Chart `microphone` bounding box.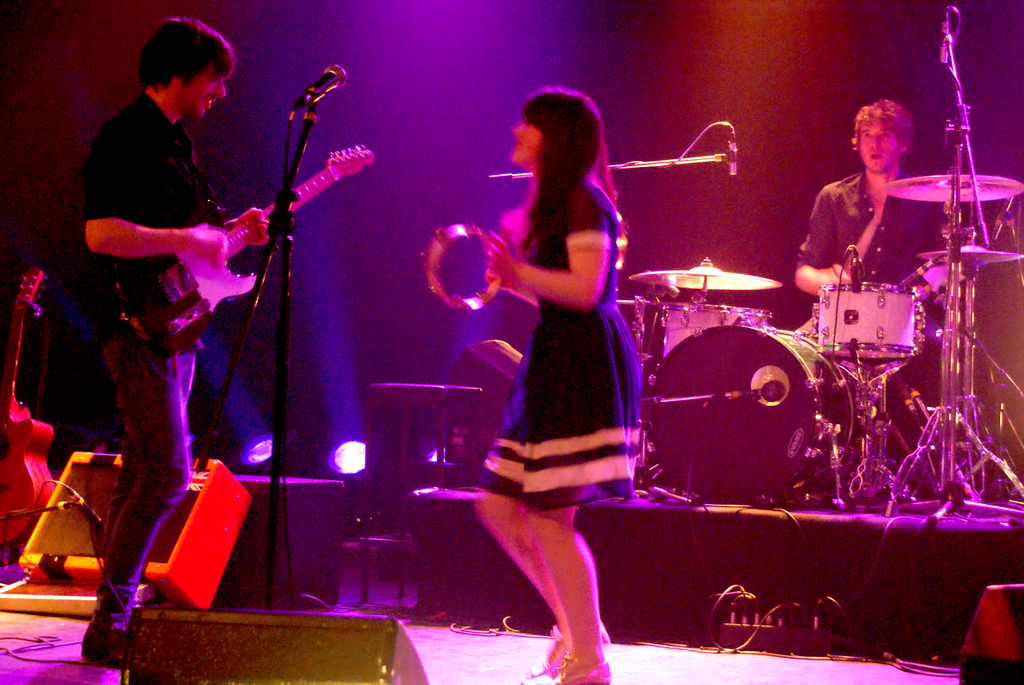
Charted: [935,5,952,75].
